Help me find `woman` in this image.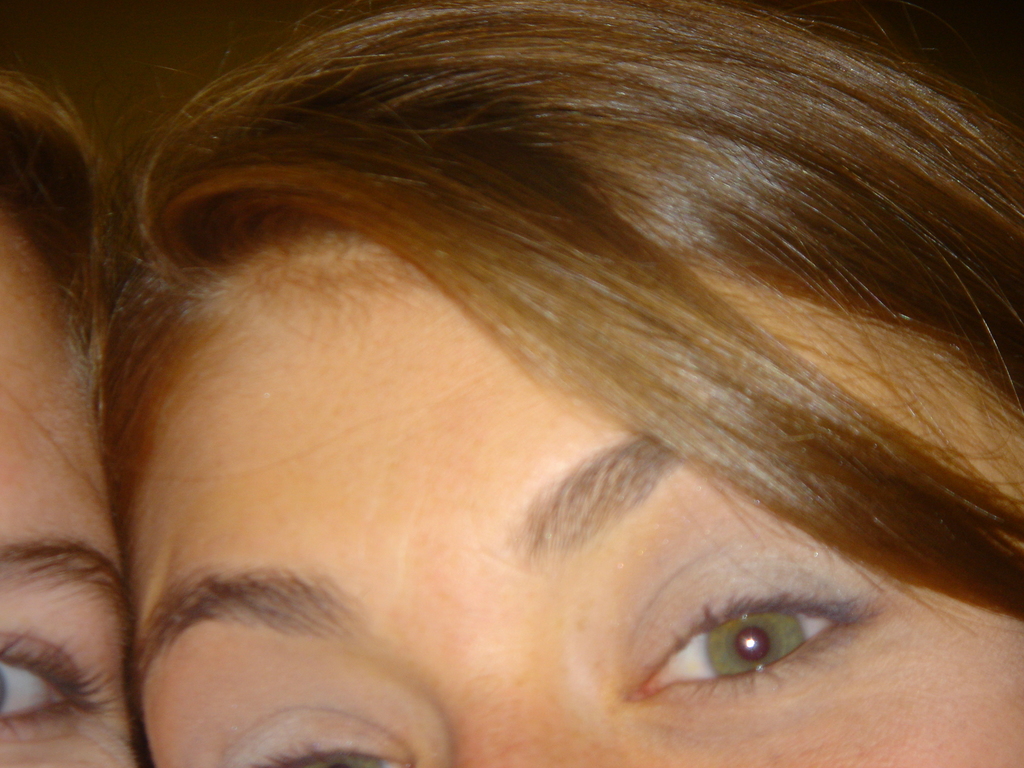
Found it: select_region(104, 0, 1023, 767).
